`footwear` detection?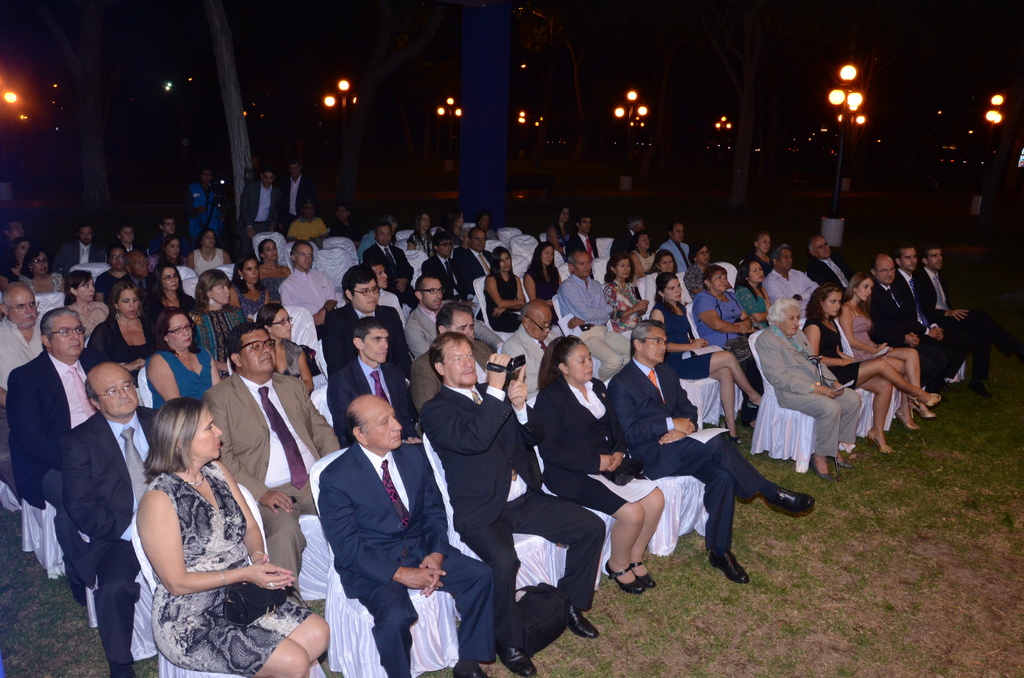
left=907, top=391, right=940, bottom=404
